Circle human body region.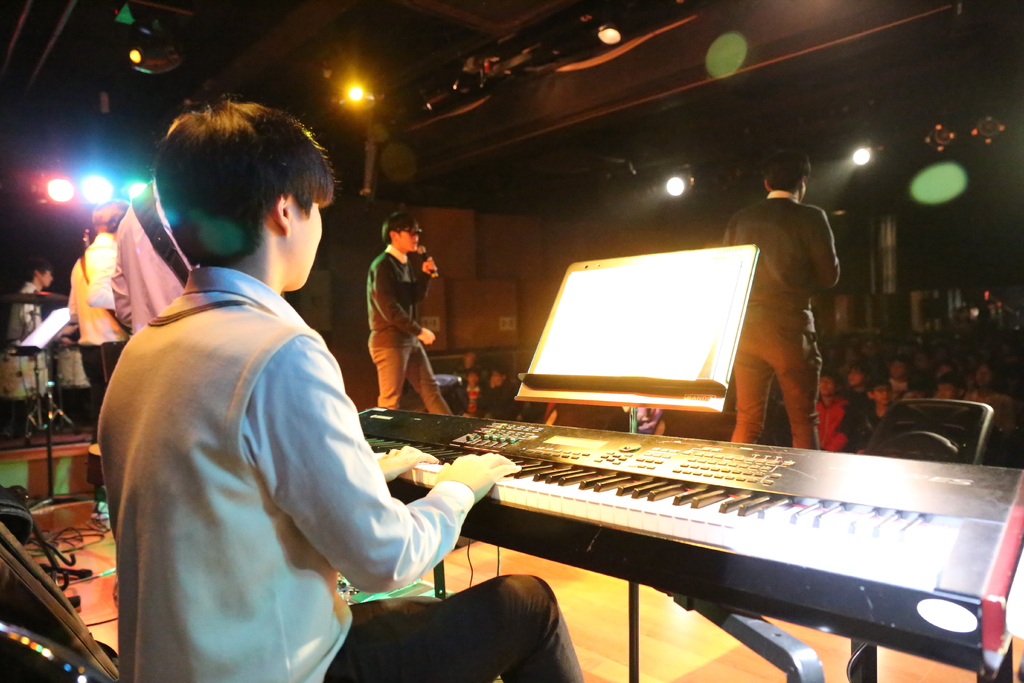
Region: x1=721 y1=144 x2=844 y2=459.
